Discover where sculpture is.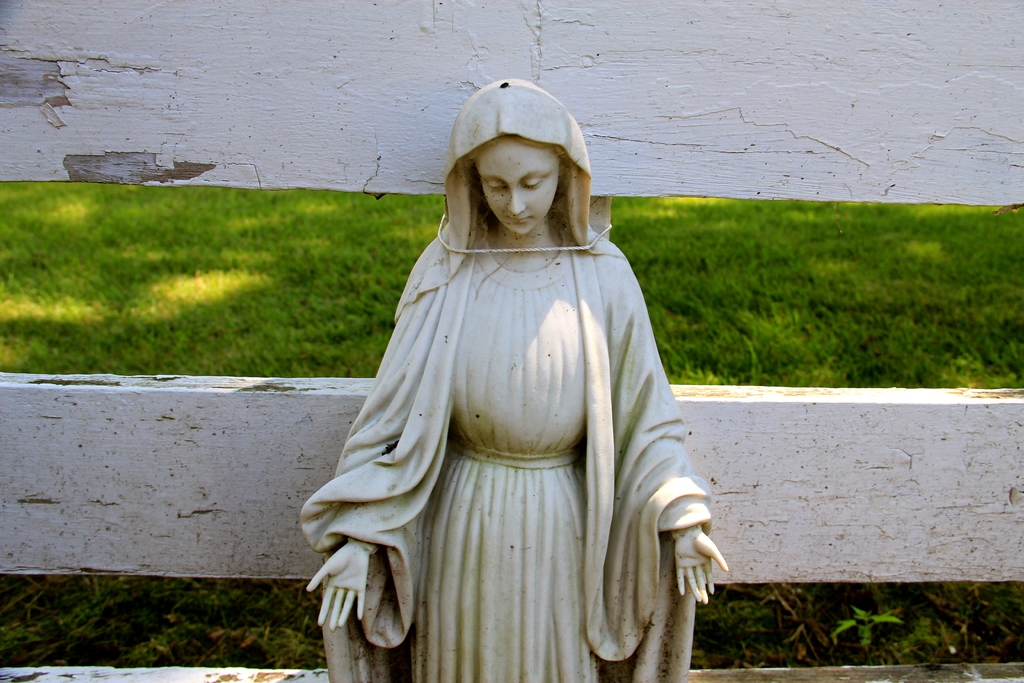
Discovered at rect(298, 57, 732, 682).
